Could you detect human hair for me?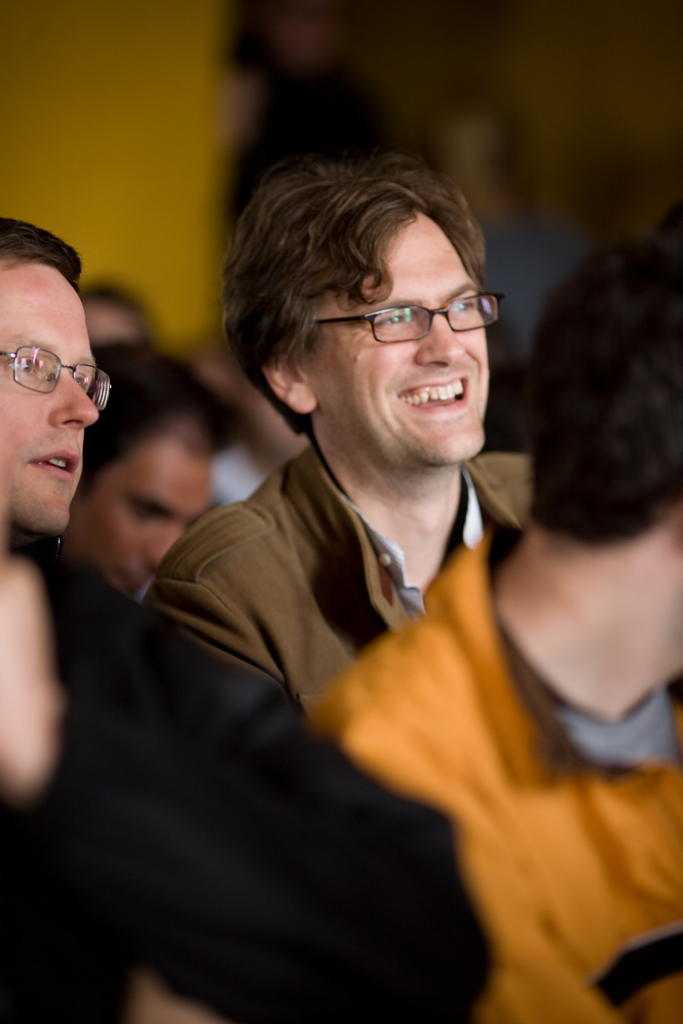
Detection result: box=[229, 130, 506, 420].
